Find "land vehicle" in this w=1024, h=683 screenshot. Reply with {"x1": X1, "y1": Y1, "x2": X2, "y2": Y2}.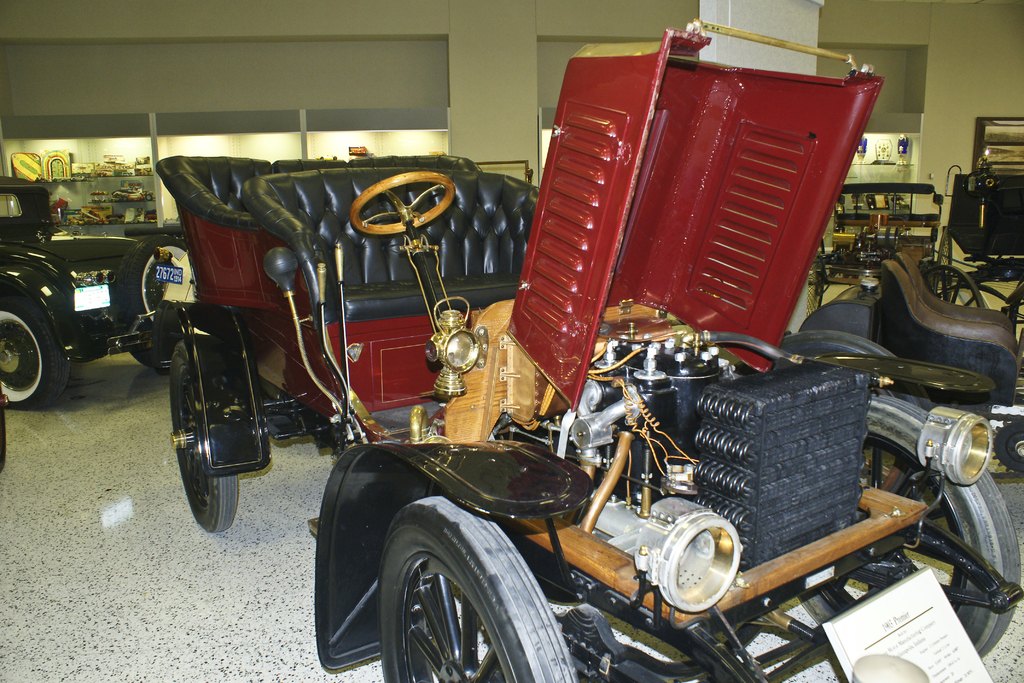
{"x1": 800, "y1": 245, "x2": 1023, "y2": 407}.
